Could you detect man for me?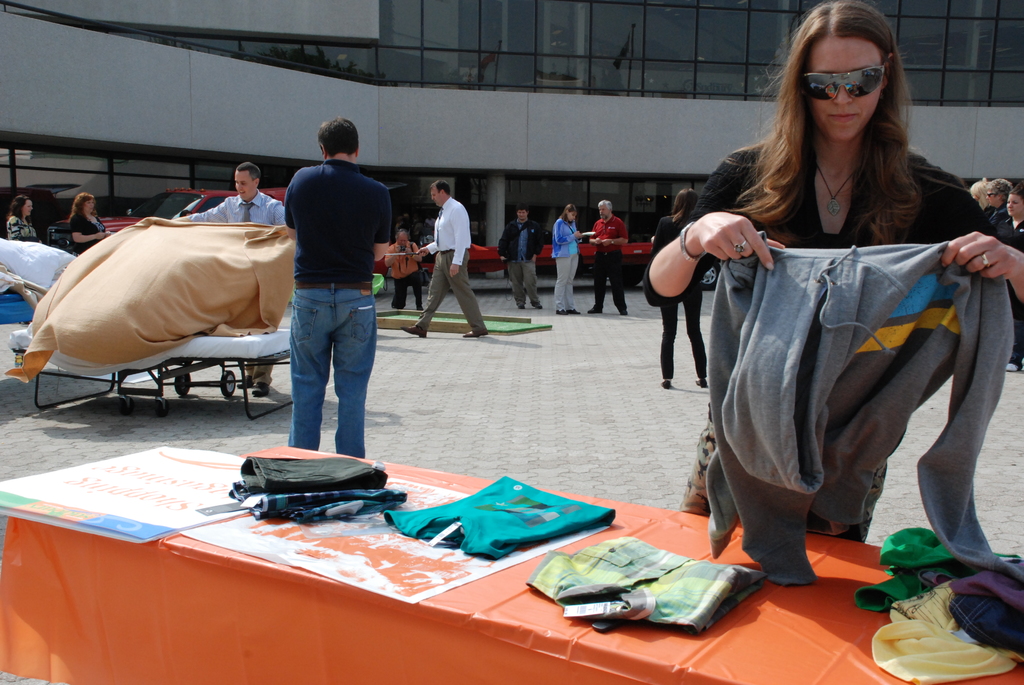
Detection result: crop(259, 120, 394, 469).
